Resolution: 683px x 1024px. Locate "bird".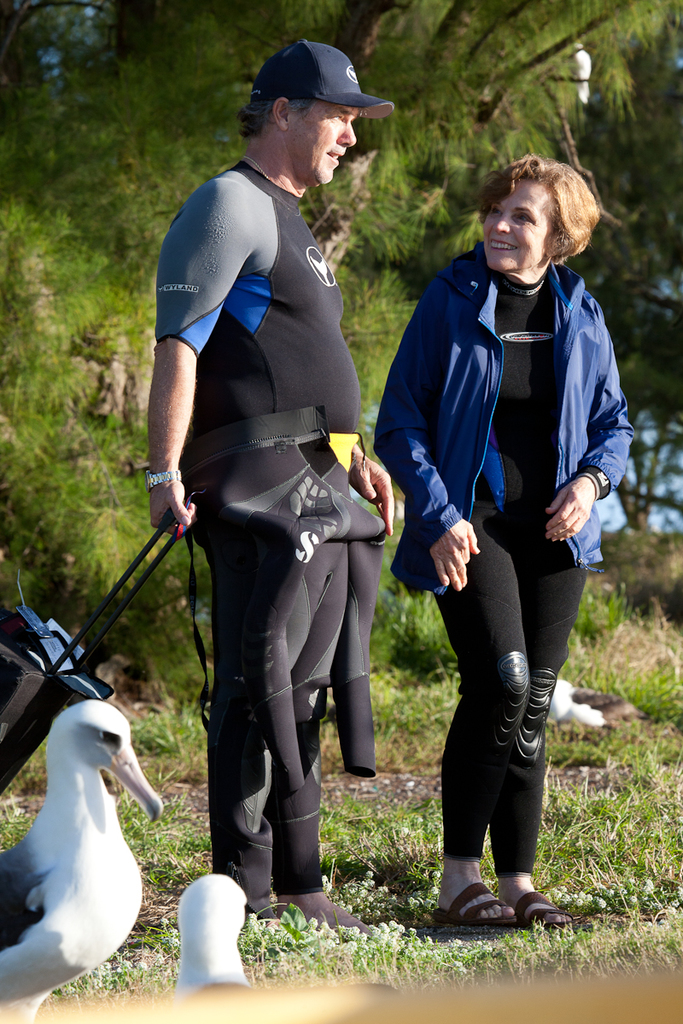
region(173, 872, 246, 993).
